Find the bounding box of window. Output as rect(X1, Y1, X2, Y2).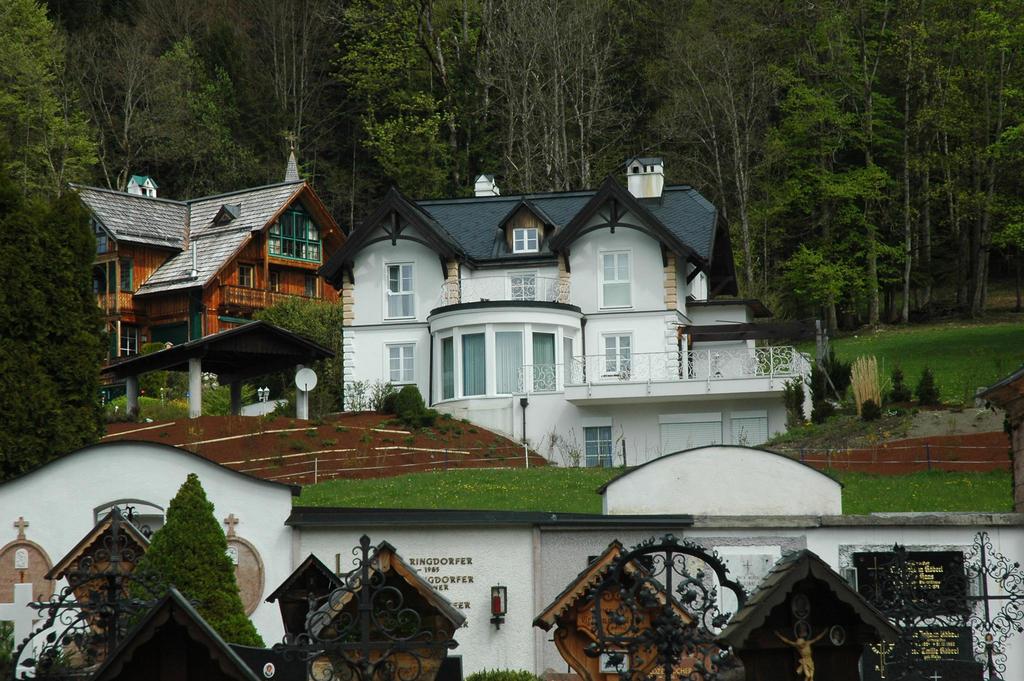
rect(308, 277, 324, 300).
